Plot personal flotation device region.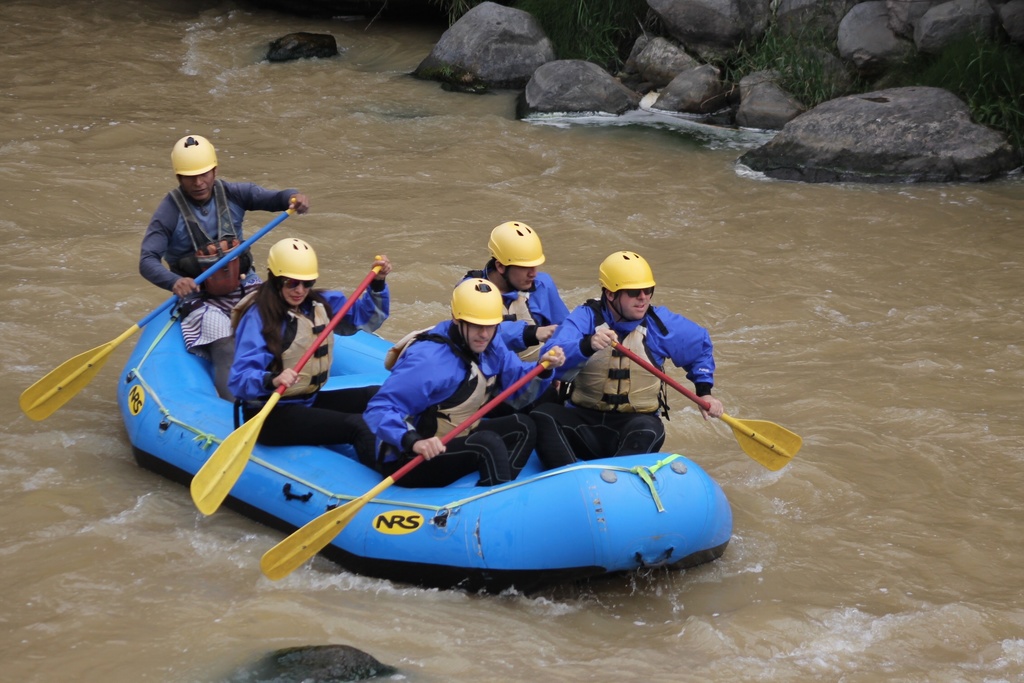
Plotted at {"left": 170, "top": 183, "right": 262, "bottom": 295}.
